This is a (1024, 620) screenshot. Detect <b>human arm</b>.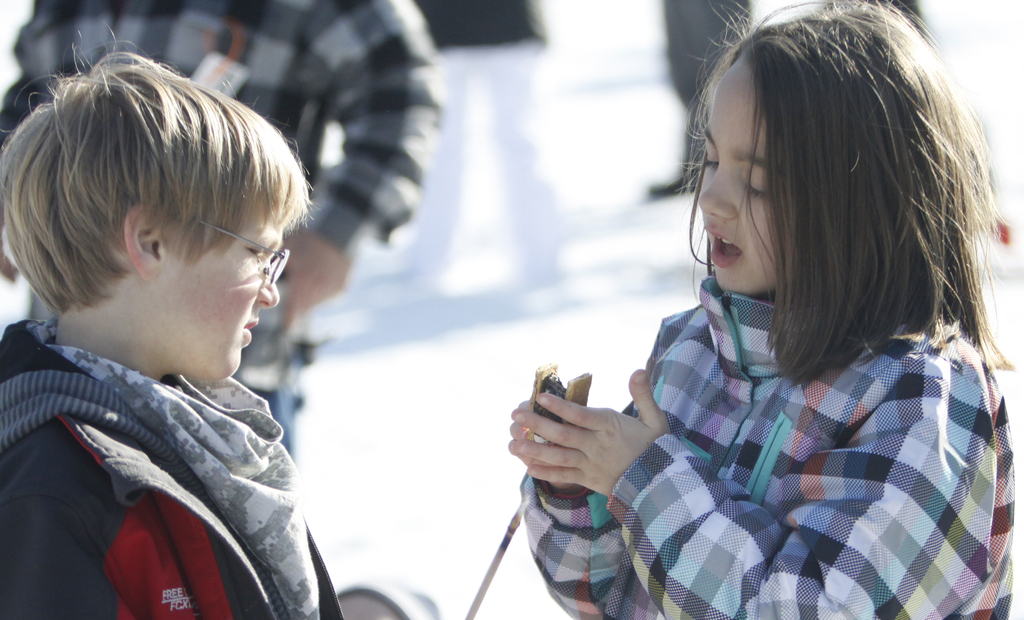
{"x1": 262, "y1": 0, "x2": 446, "y2": 330}.
